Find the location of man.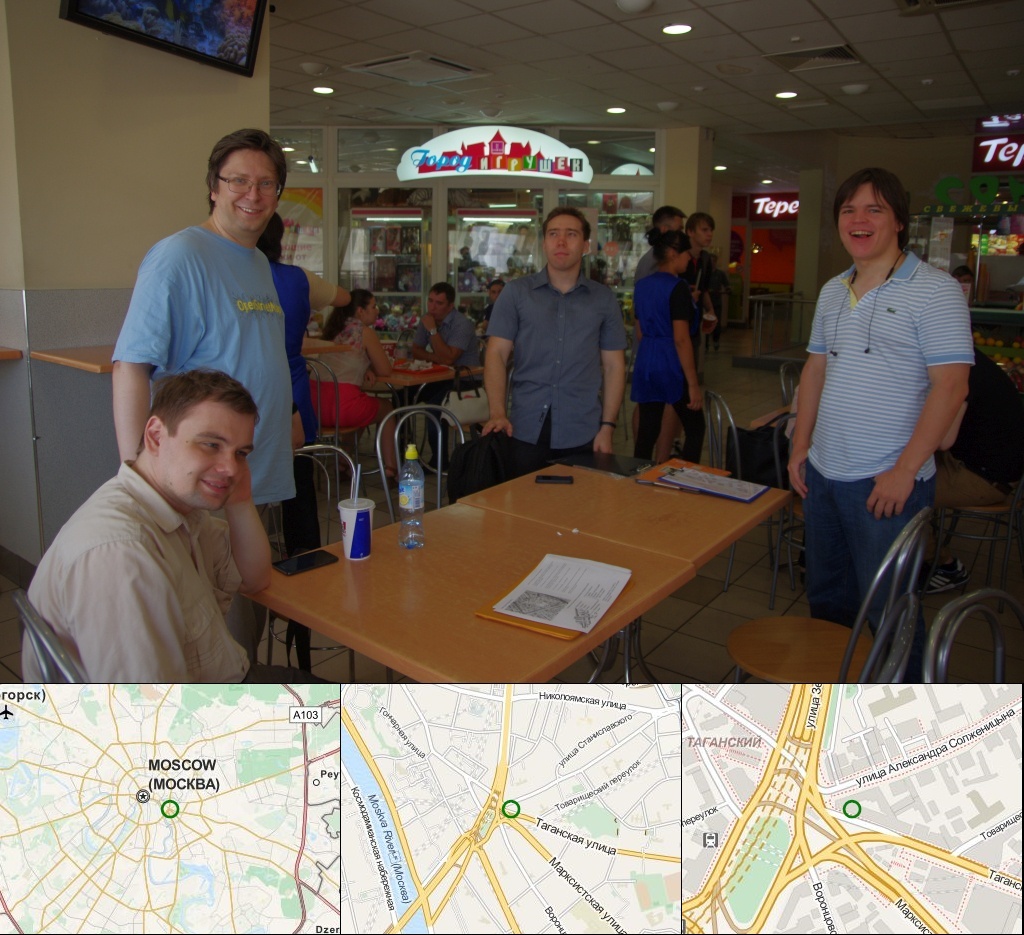
Location: detection(482, 209, 634, 464).
